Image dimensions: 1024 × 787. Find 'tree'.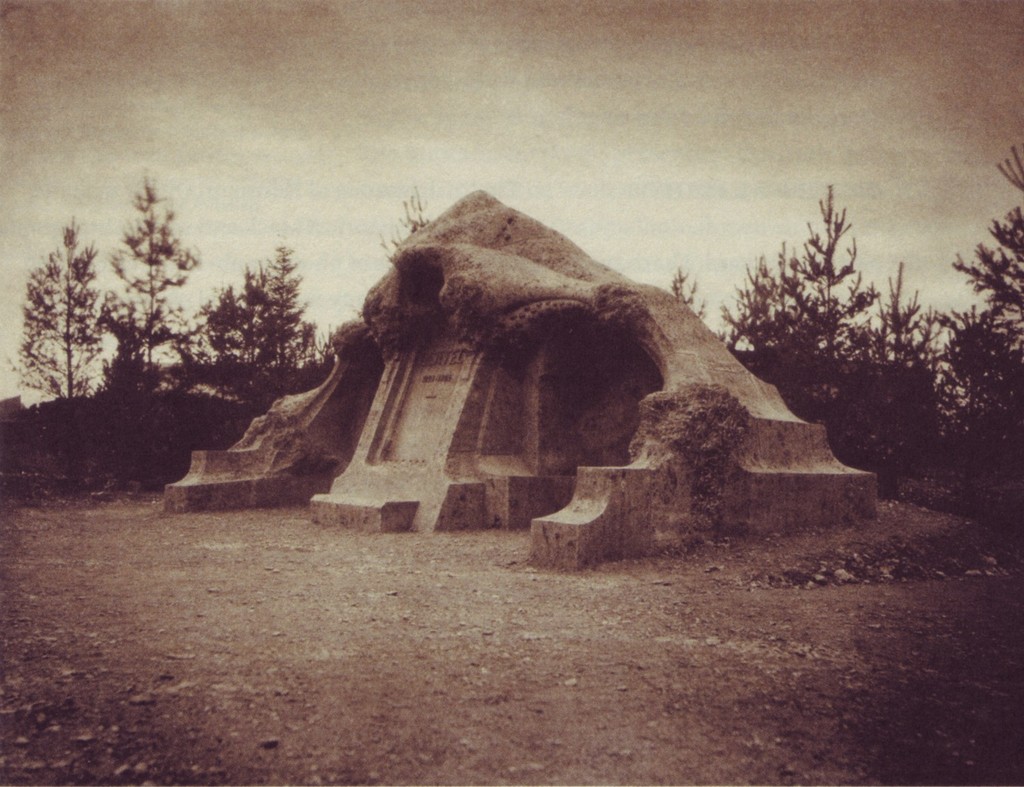
(847, 243, 967, 483).
